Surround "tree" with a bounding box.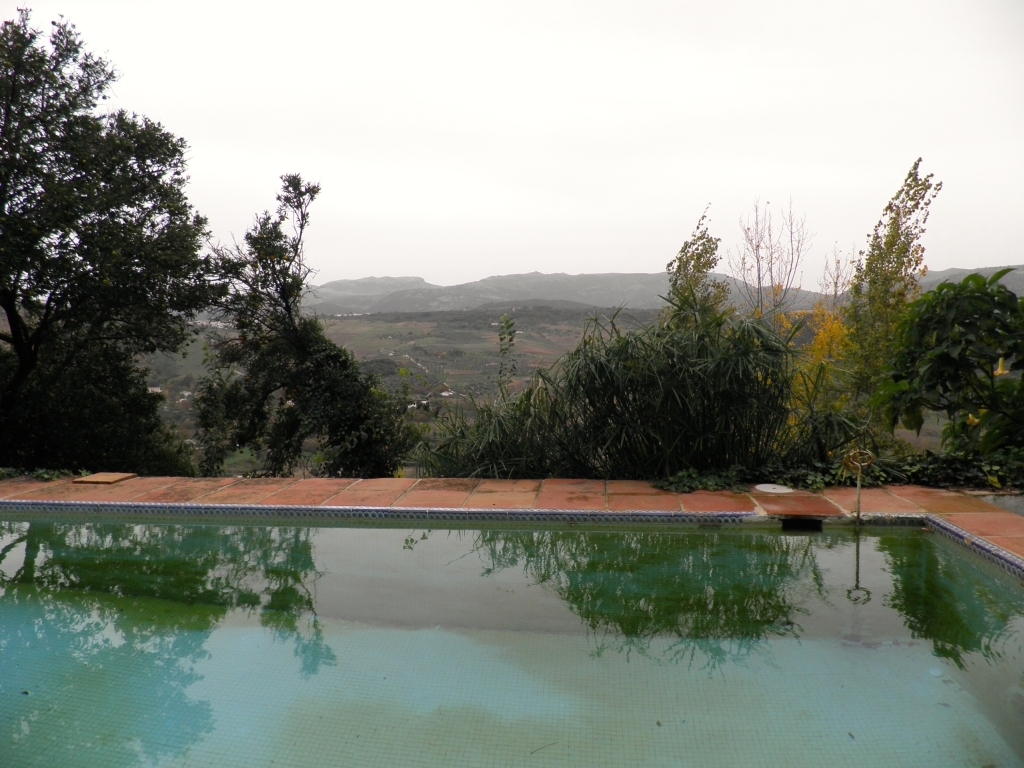
pyautogui.locateOnScreen(424, 200, 887, 485).
